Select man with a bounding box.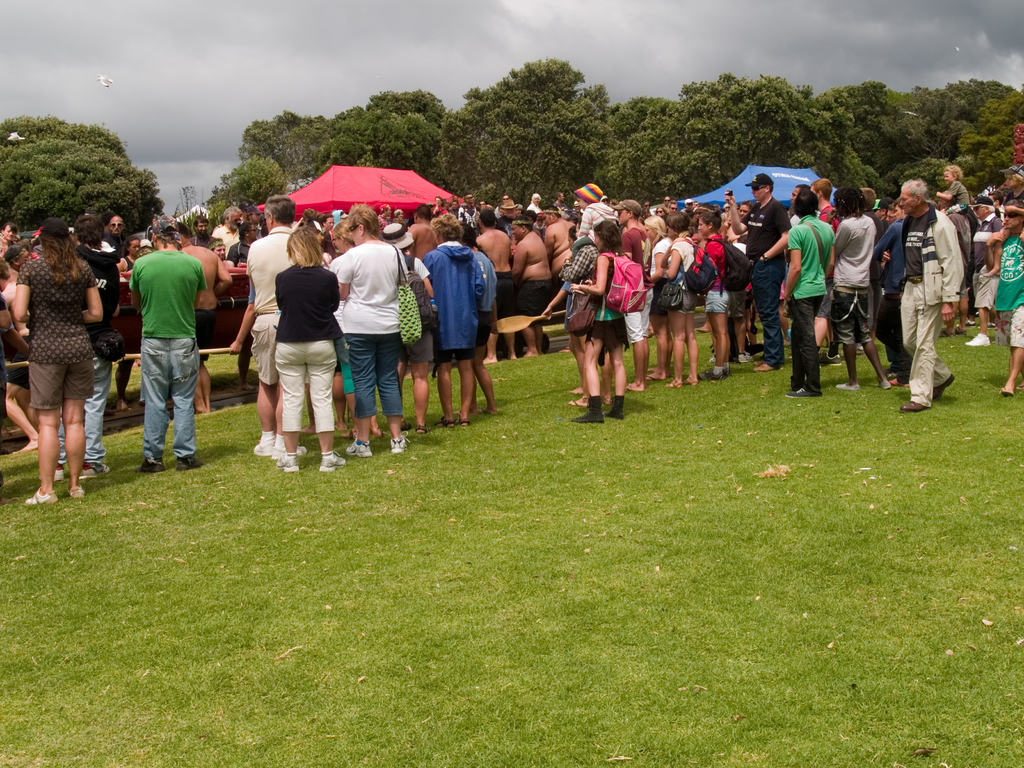
locate(554, 191, 565, 213).
